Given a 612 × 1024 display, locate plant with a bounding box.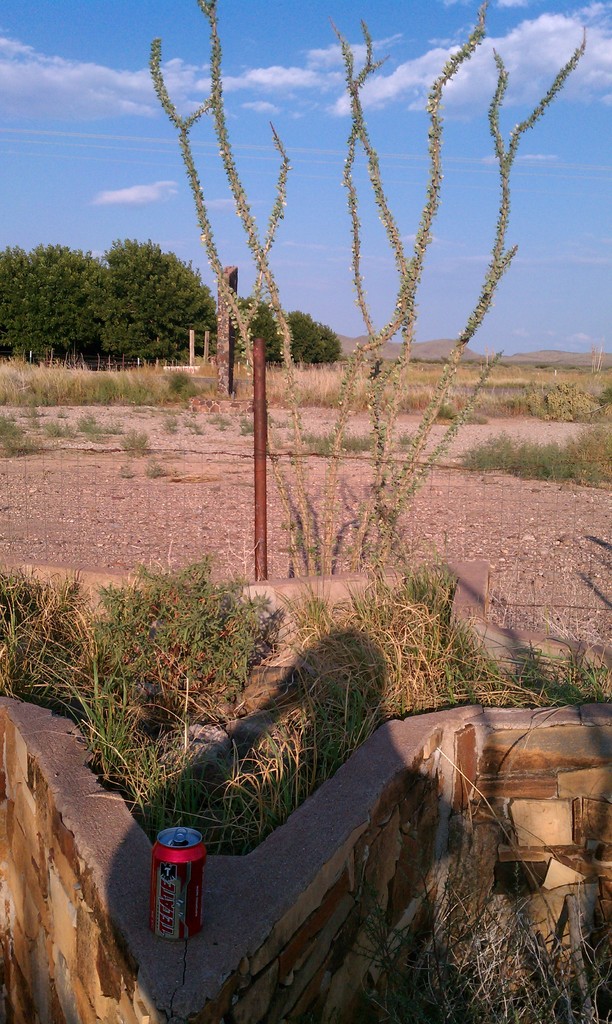
Located: crop(0, 413, 31, 453).
